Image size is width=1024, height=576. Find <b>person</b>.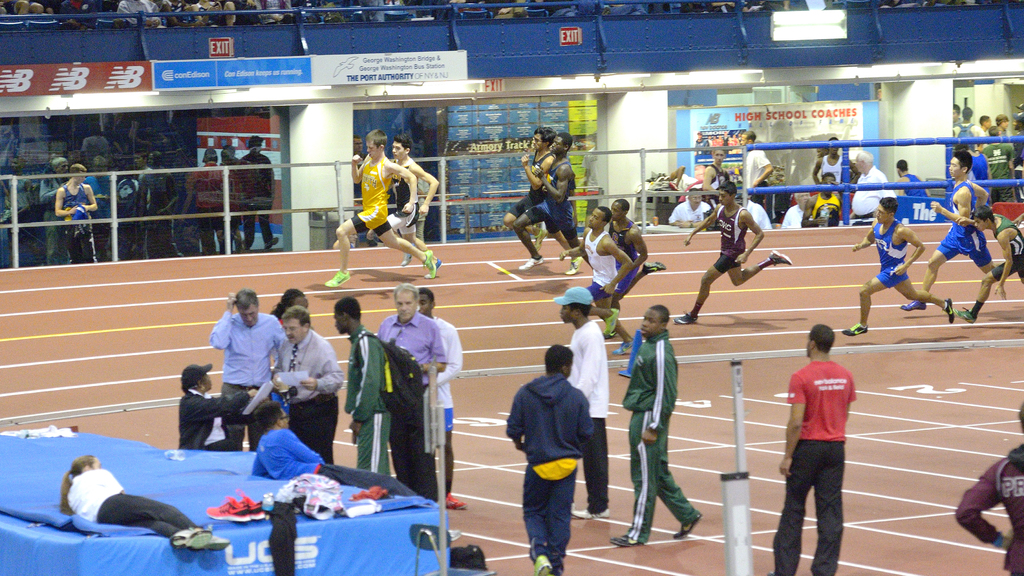
705,148,730,178.
